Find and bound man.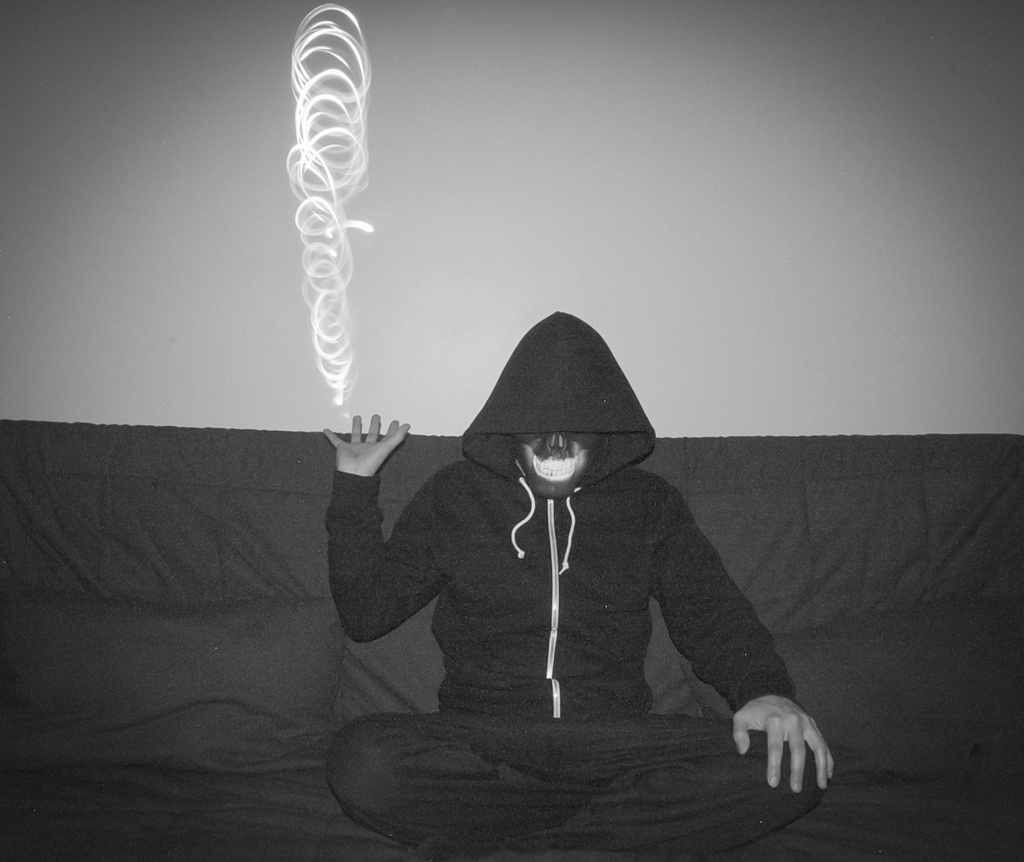
Bound: [x1=323, y1=310, x2=840, y2=861].
